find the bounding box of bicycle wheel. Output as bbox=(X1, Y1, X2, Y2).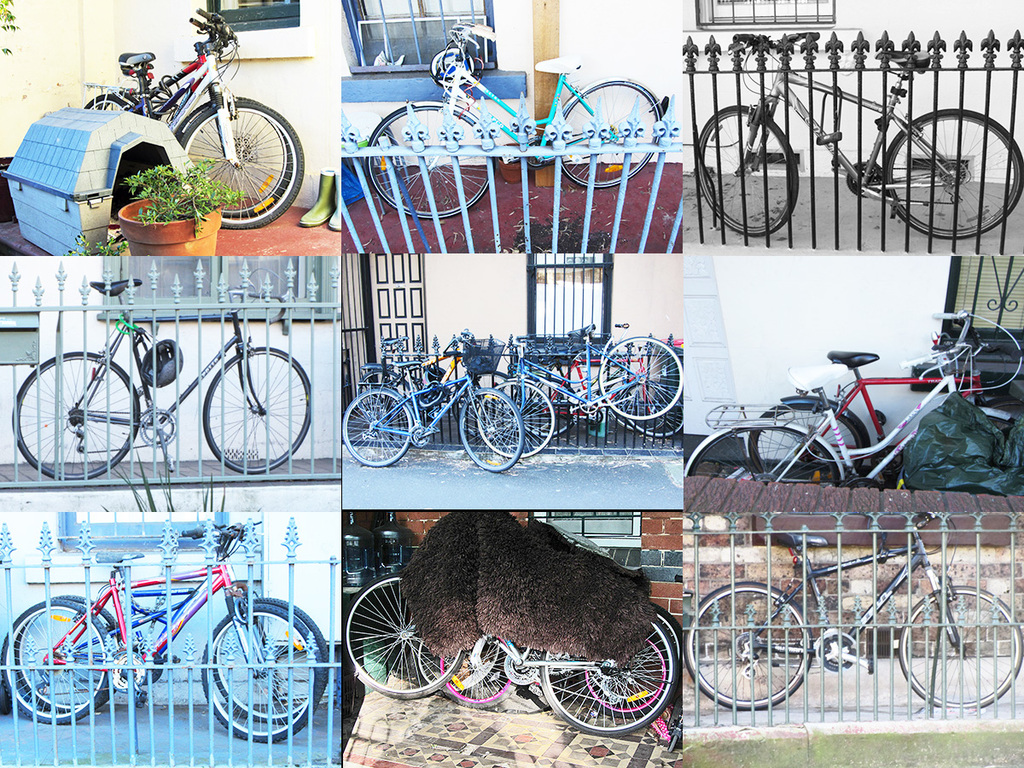
bbox=(360, 101, 502, 209).
